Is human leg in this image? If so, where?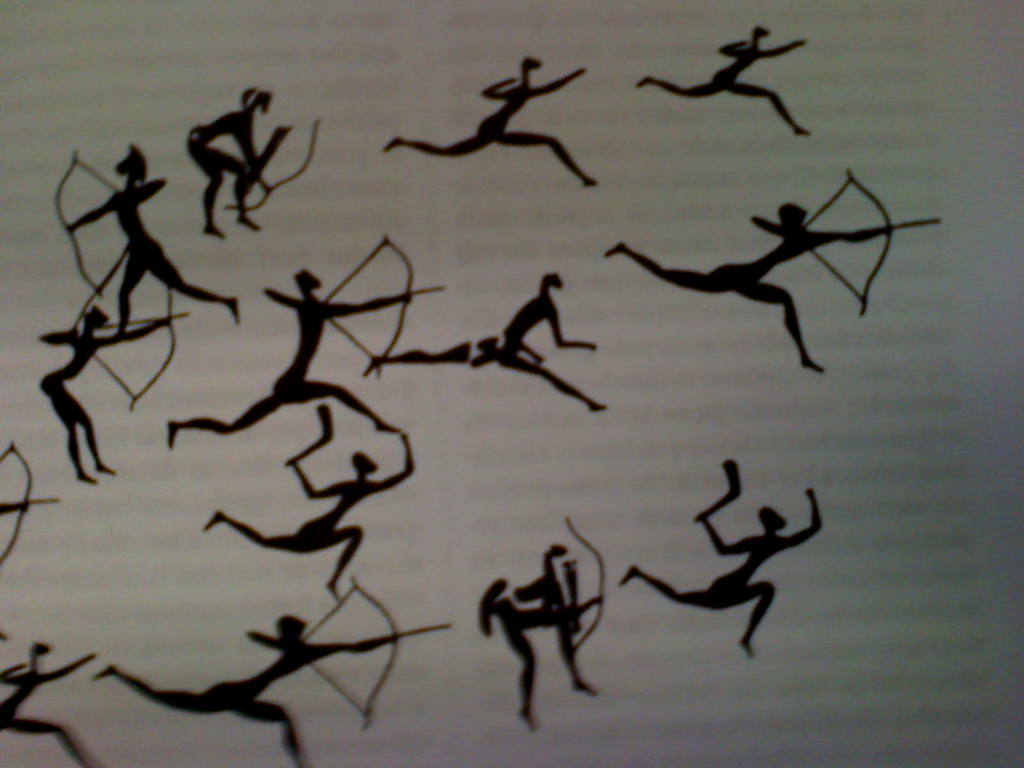
Yes, at detection(741, 85, 804, 132).
